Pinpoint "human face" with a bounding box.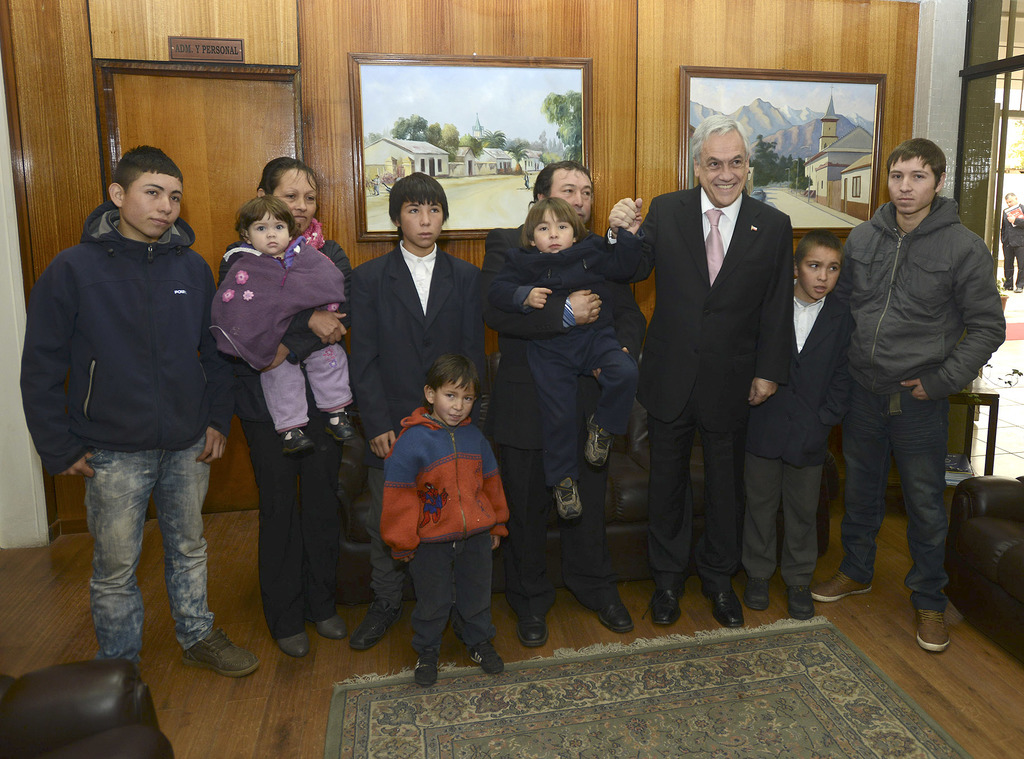
{"left": 698, "top": 135, "right": 749, "bottom": 209}.
